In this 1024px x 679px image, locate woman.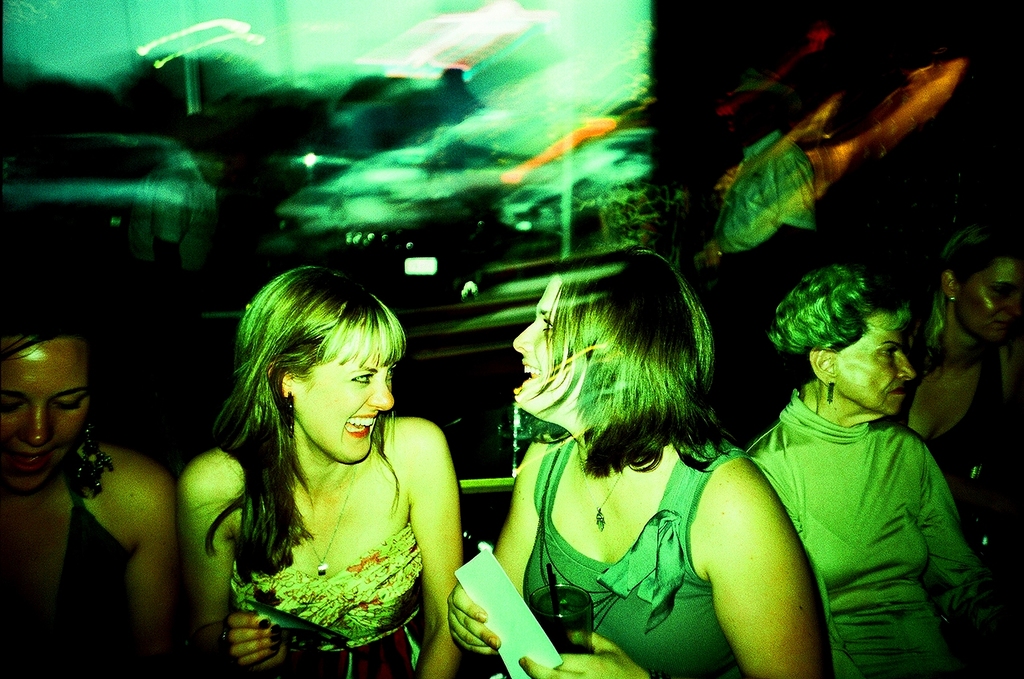
Bounding box: [x1=0, y1=304, x2=174, y2=678].
